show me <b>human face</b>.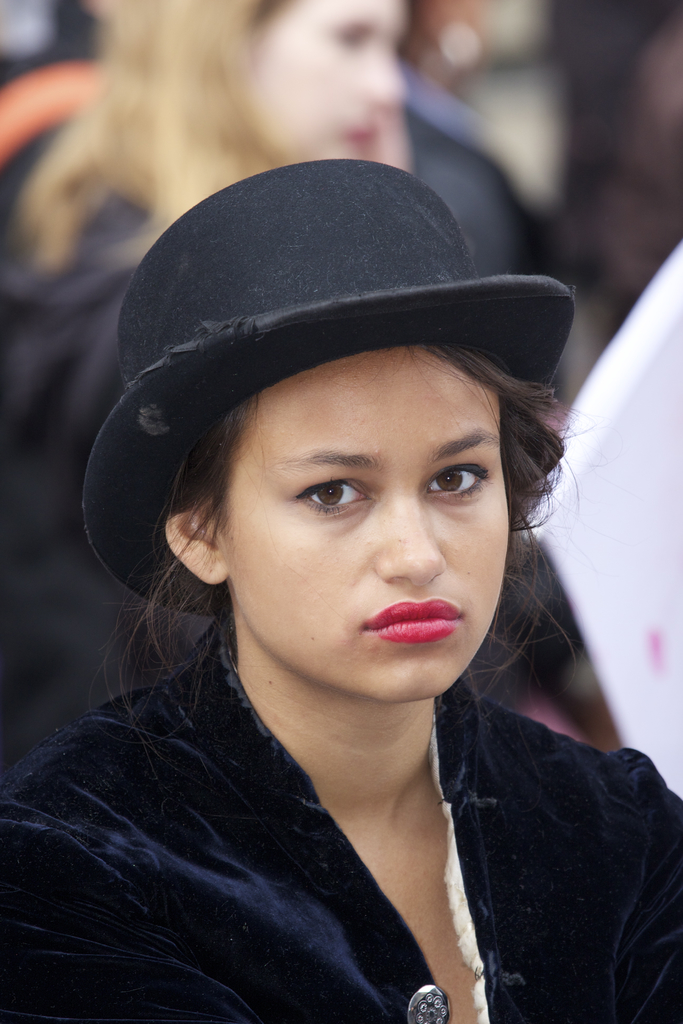
<b>human face</b> is here: x1=218 y1=350 x2=513 y2=700.
